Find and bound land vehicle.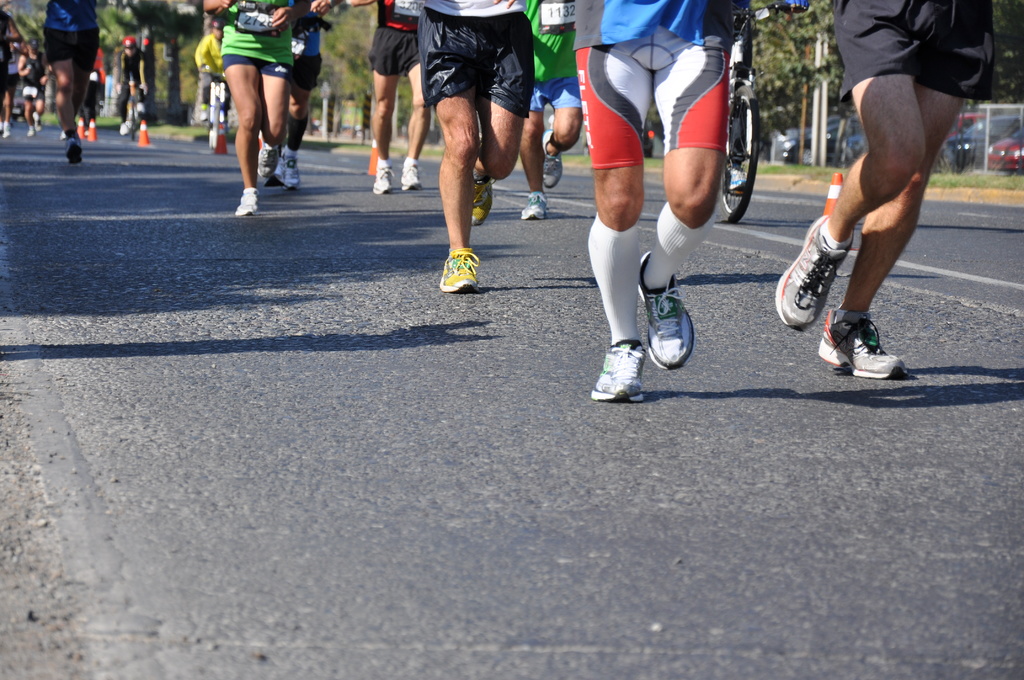
Bound: select_region(772, 114, 863, 168).
